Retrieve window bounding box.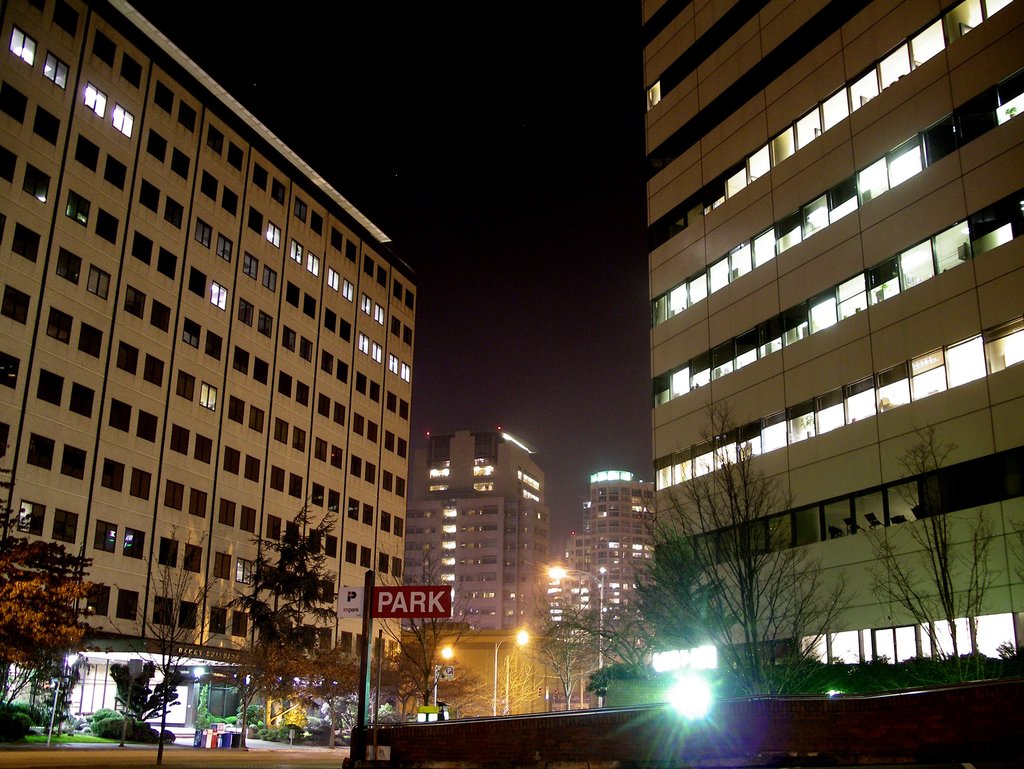
Bounding box: locate(286, 521, 303, 544).
